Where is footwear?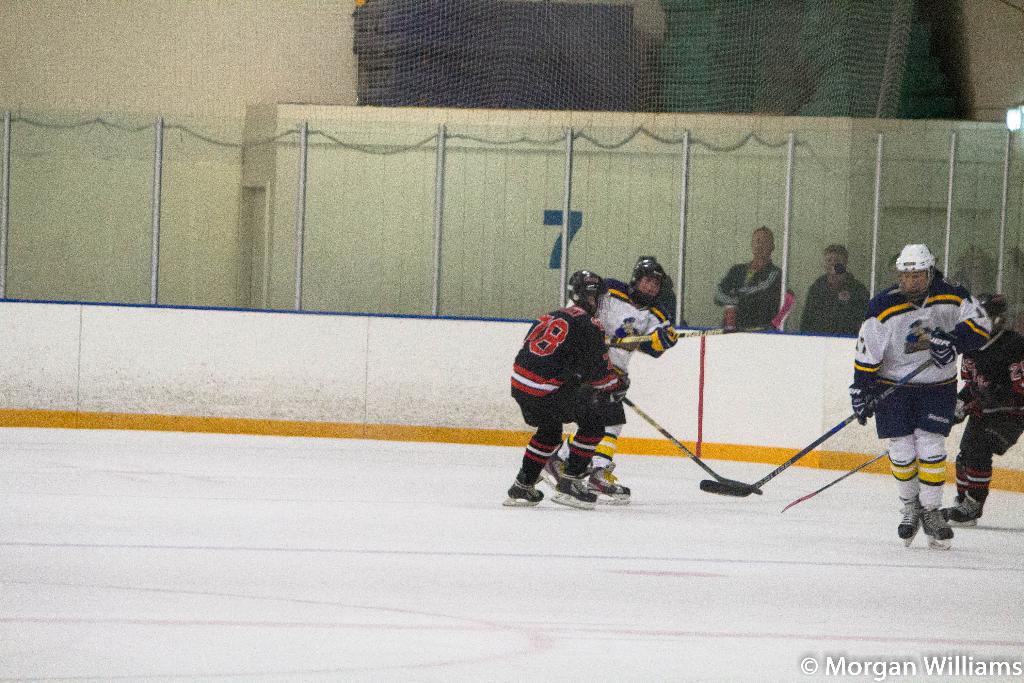
crop(507, 470, 544, 502).
